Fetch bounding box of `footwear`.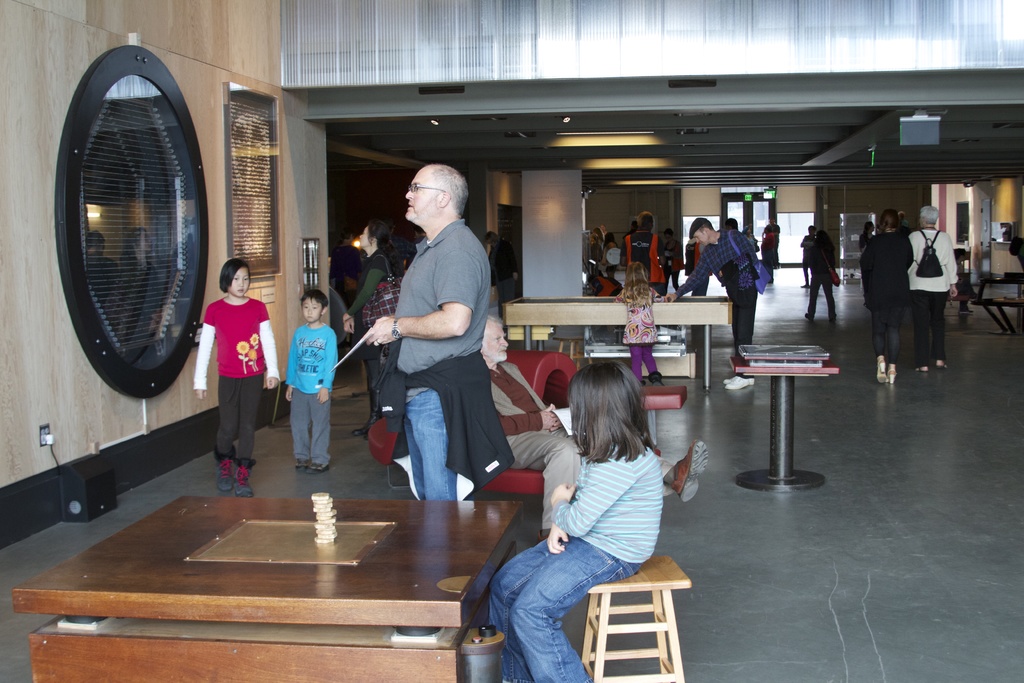
Bbox: 888 360 899 388.
